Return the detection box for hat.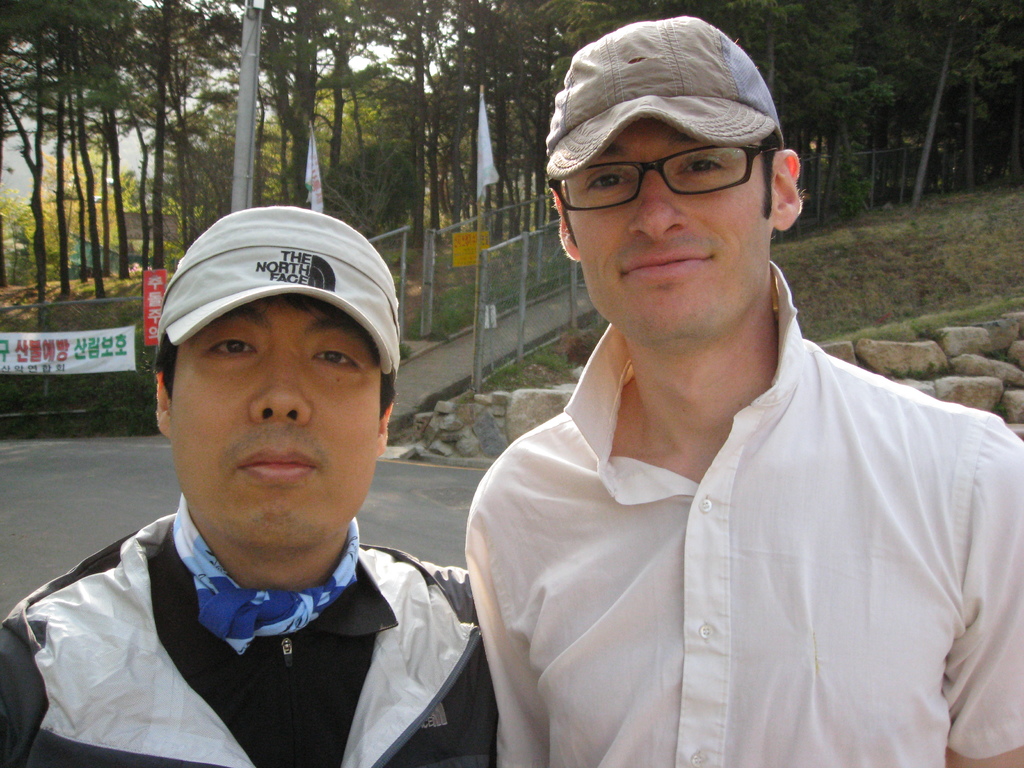
bbox(161, 200, 402, 383).
